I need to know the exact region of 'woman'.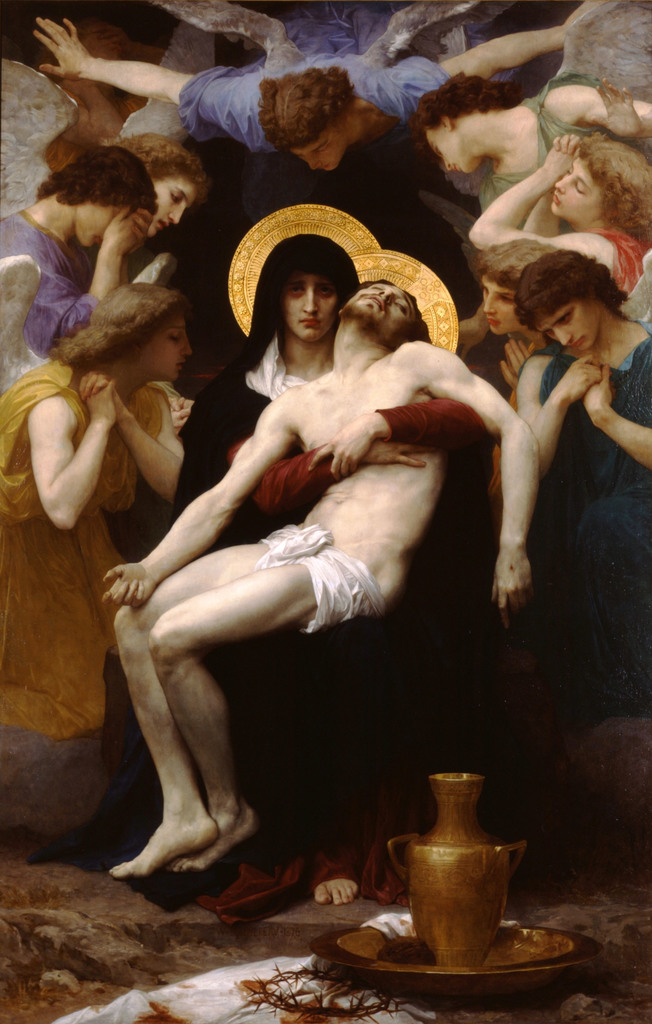
Region: x1=23, y1=226, x2=495, y2=908.
